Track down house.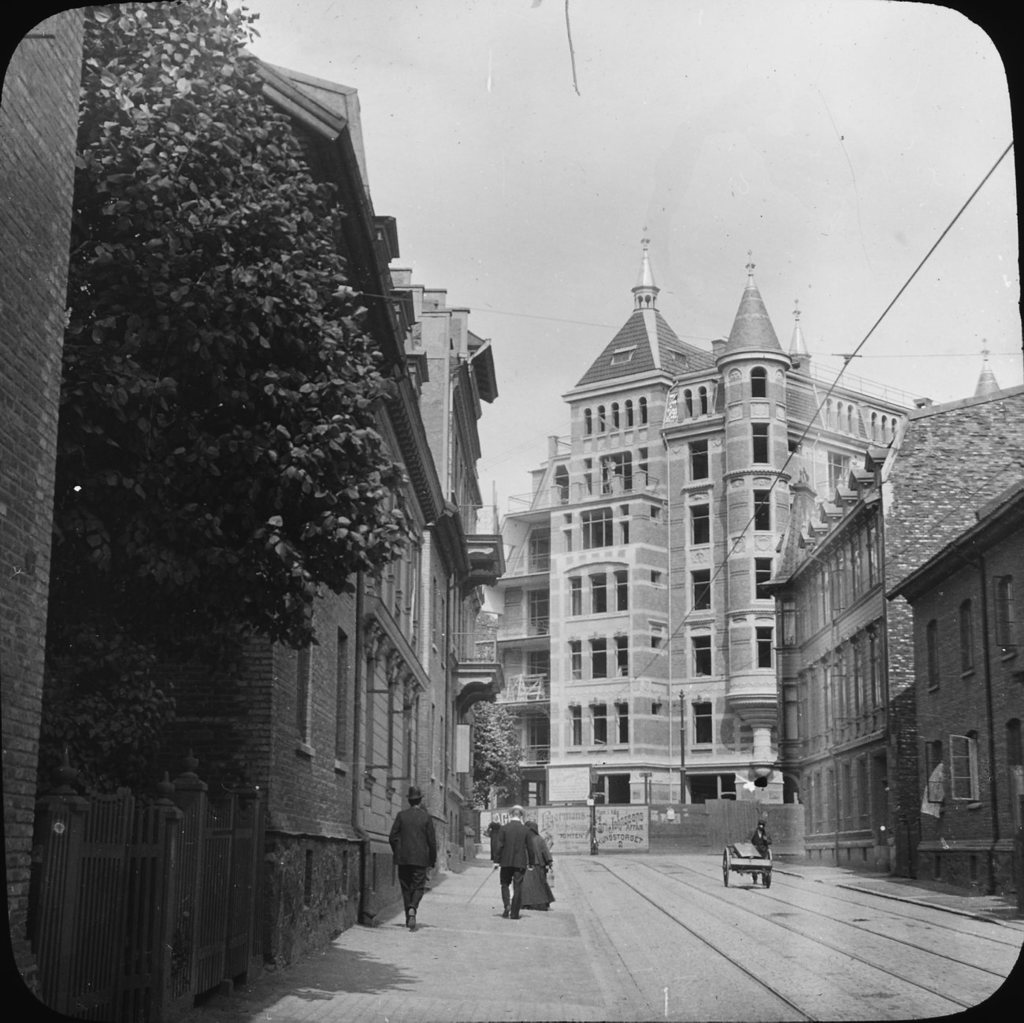
Tracked to left=360, top=250, right=511, bottom=933.
